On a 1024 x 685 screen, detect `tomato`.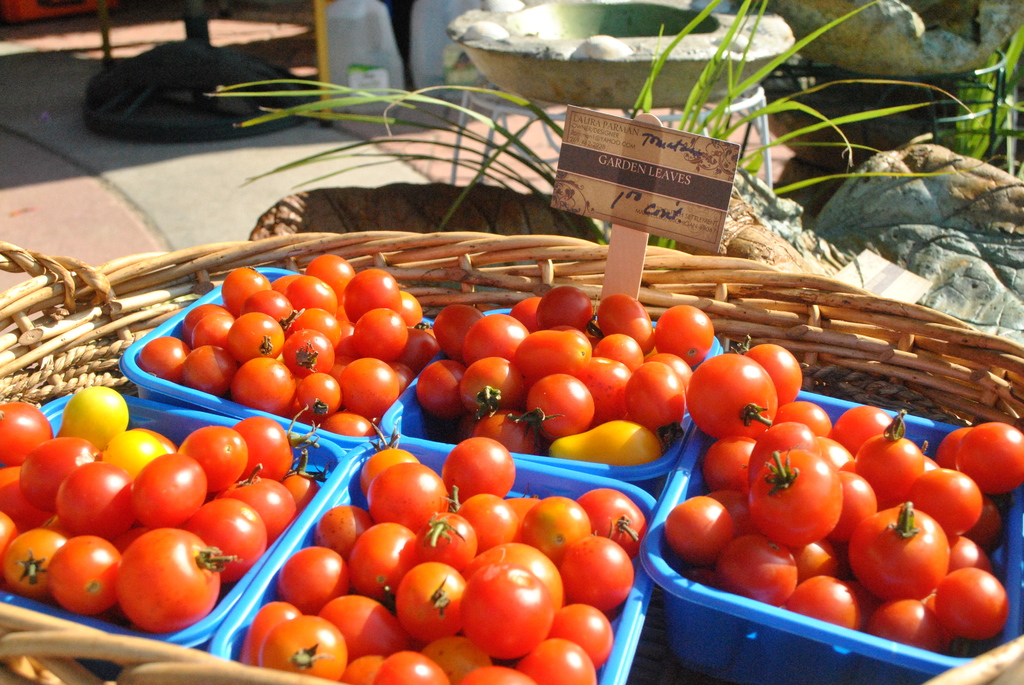
[x1=745, y1=448, x2=846, y2=549].
